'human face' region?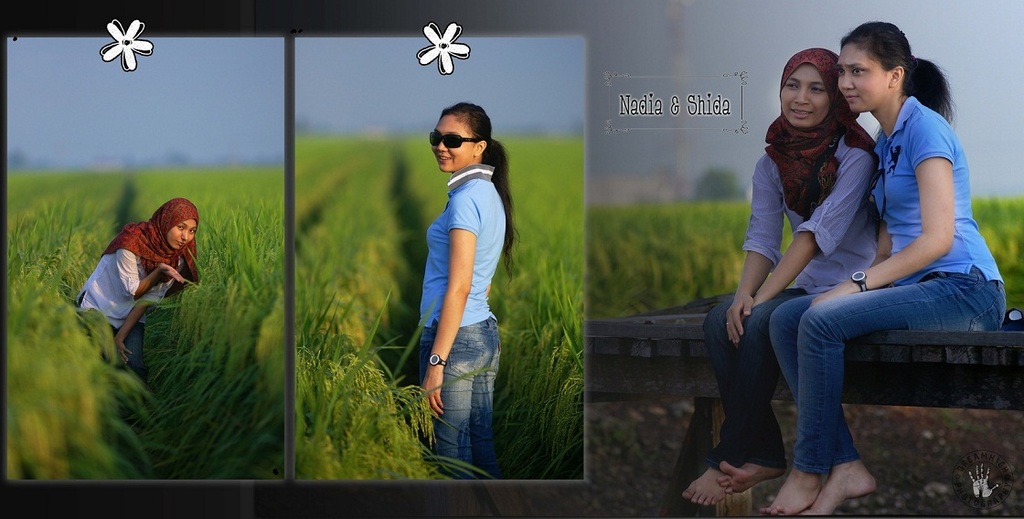
region(430, 116, 473, 172)
